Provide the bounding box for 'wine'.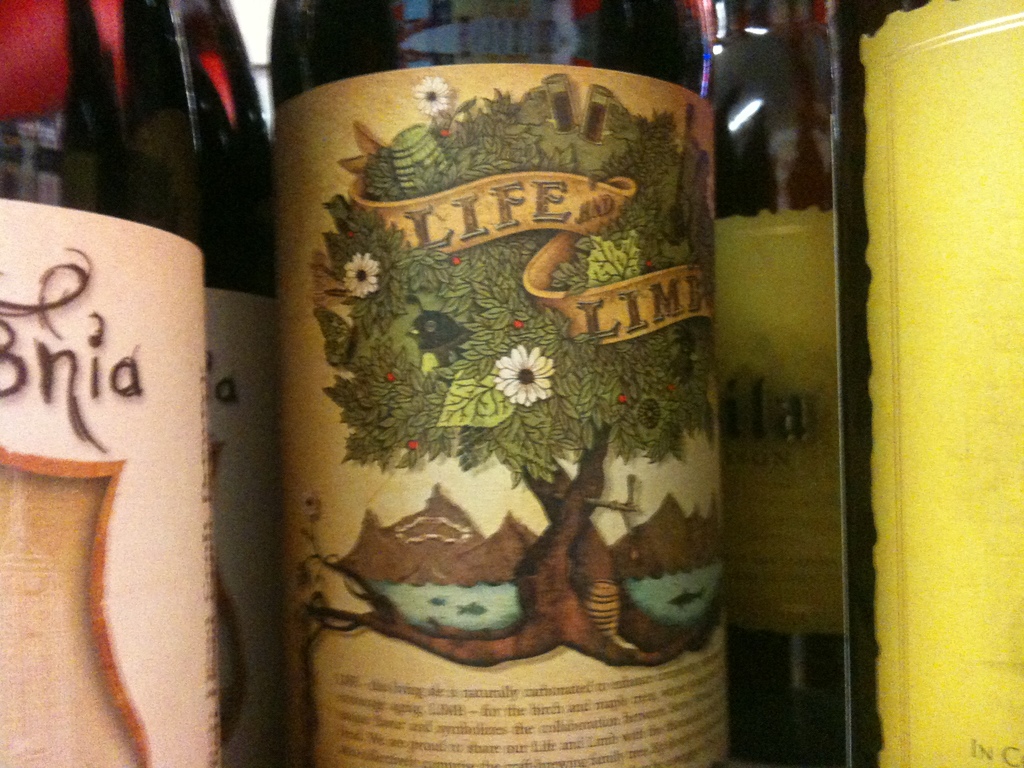
(711, 0, 849, 767).
